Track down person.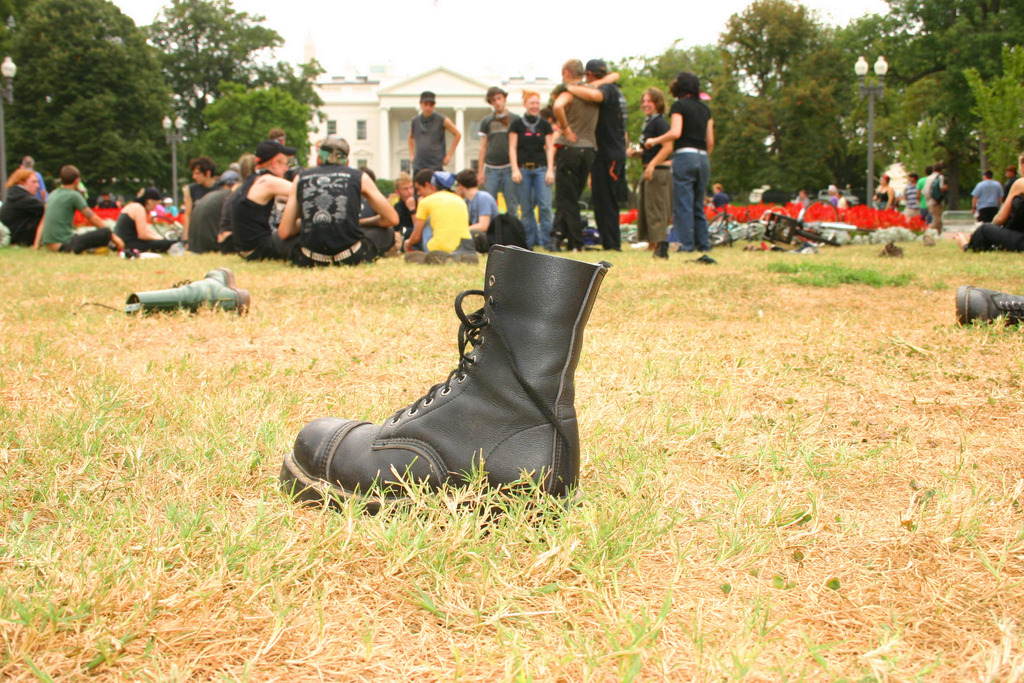
Tracked to left=225, top=140, right=292, bottom=254.
